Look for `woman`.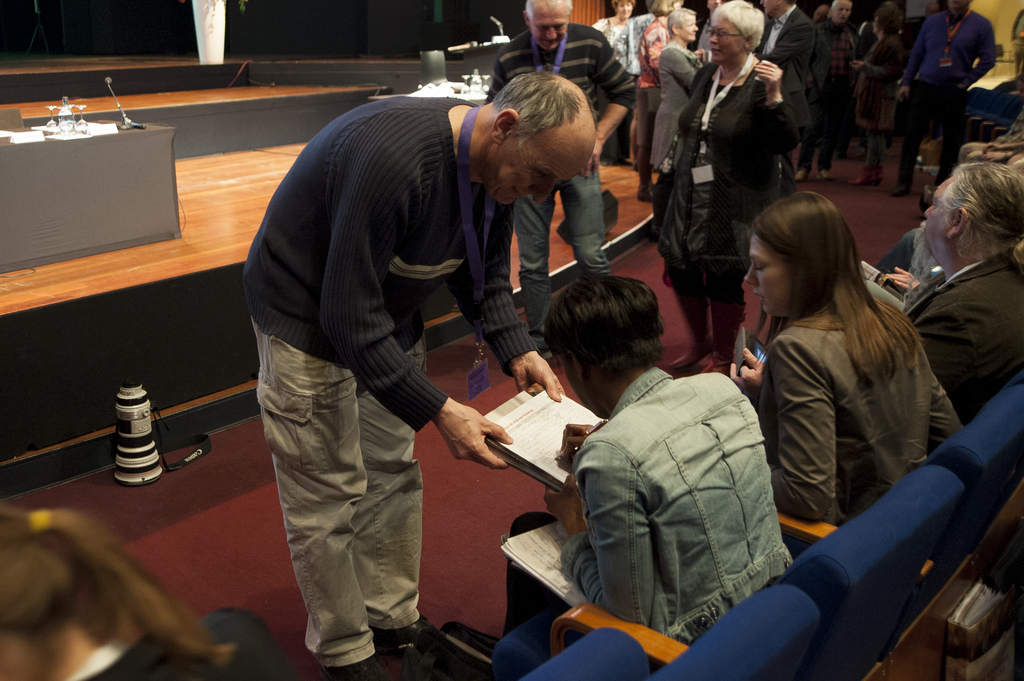
Found: crop(652, 0, 808, 380).
